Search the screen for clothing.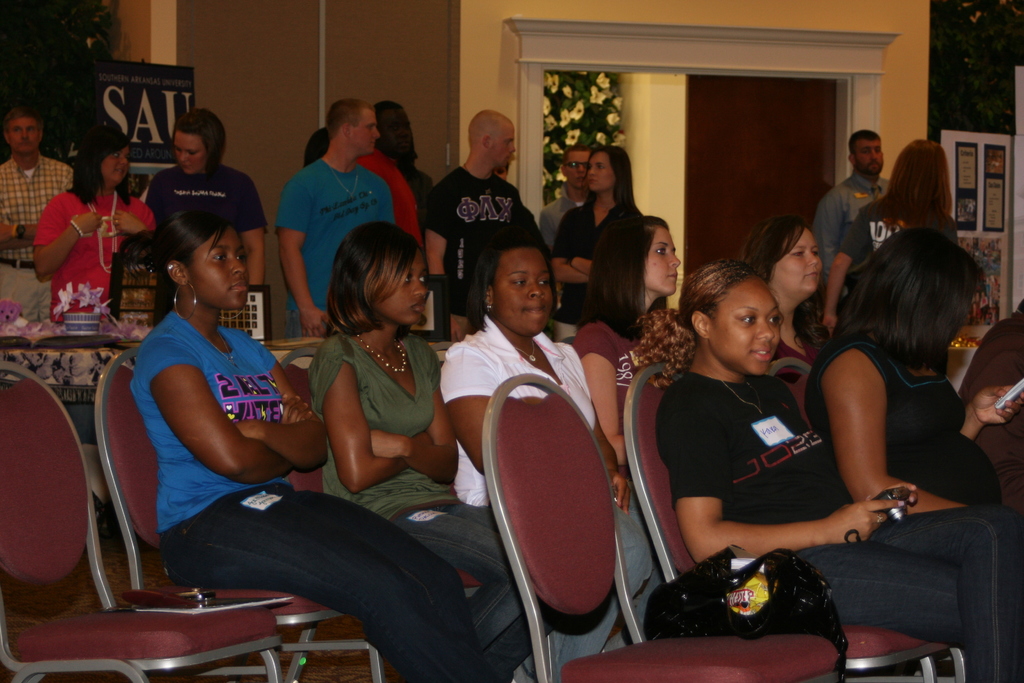
Found at BBox(536, 192, 587, 243).
